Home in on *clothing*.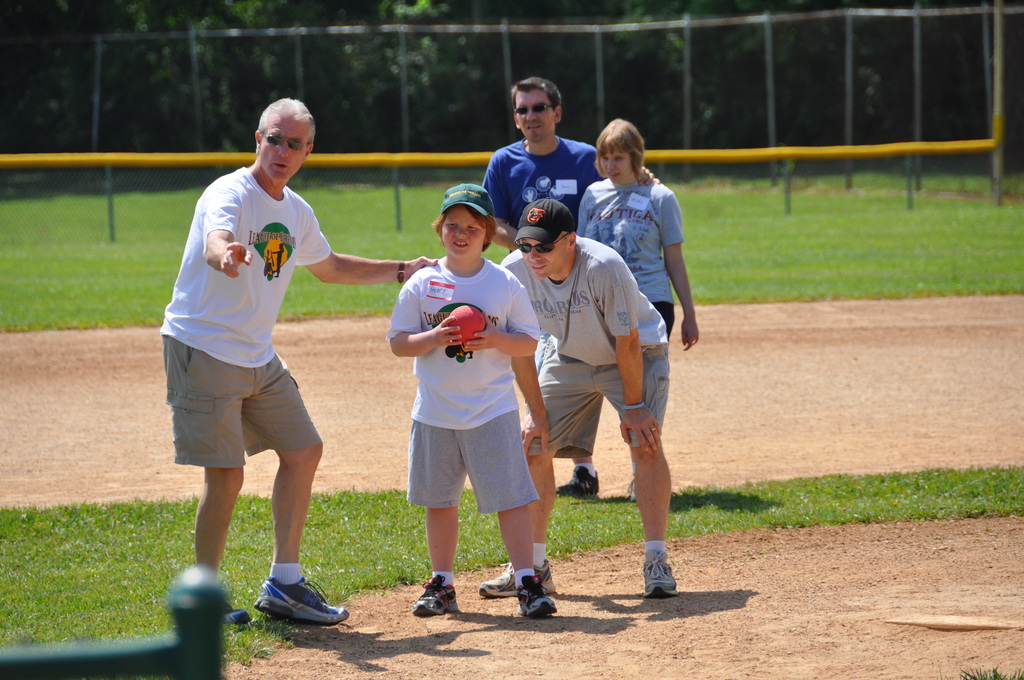
Homed in at bbox=(575, 175, 686, 339).
